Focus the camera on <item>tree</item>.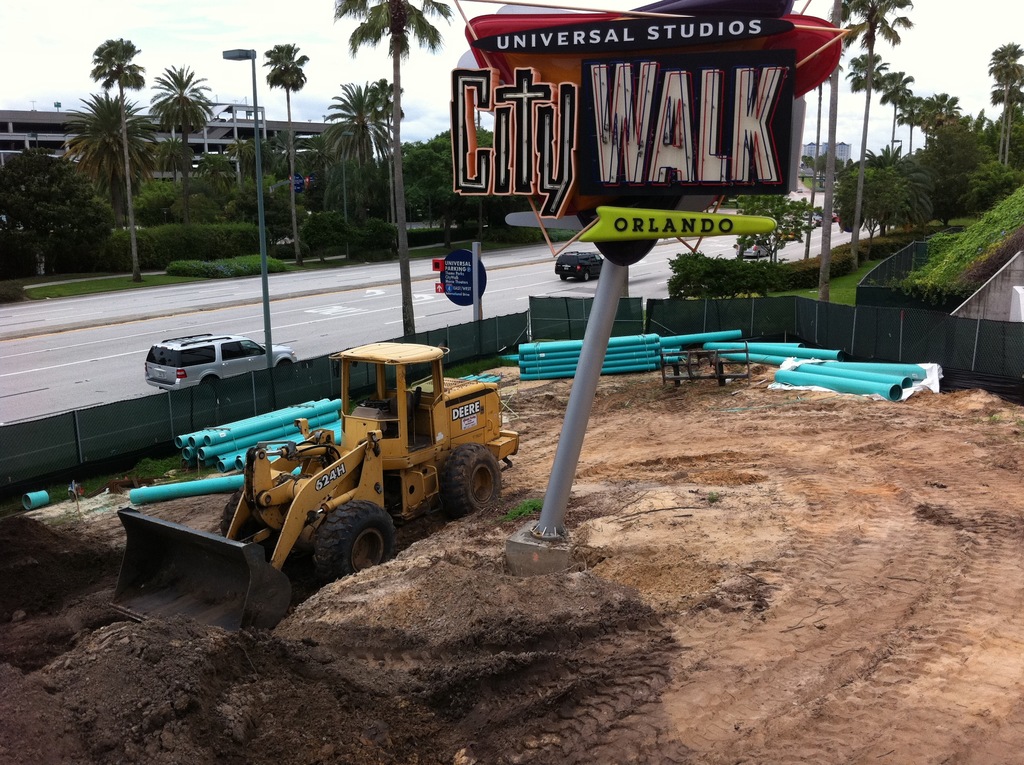
Focus region: box=[317, 71, 404, 233].
